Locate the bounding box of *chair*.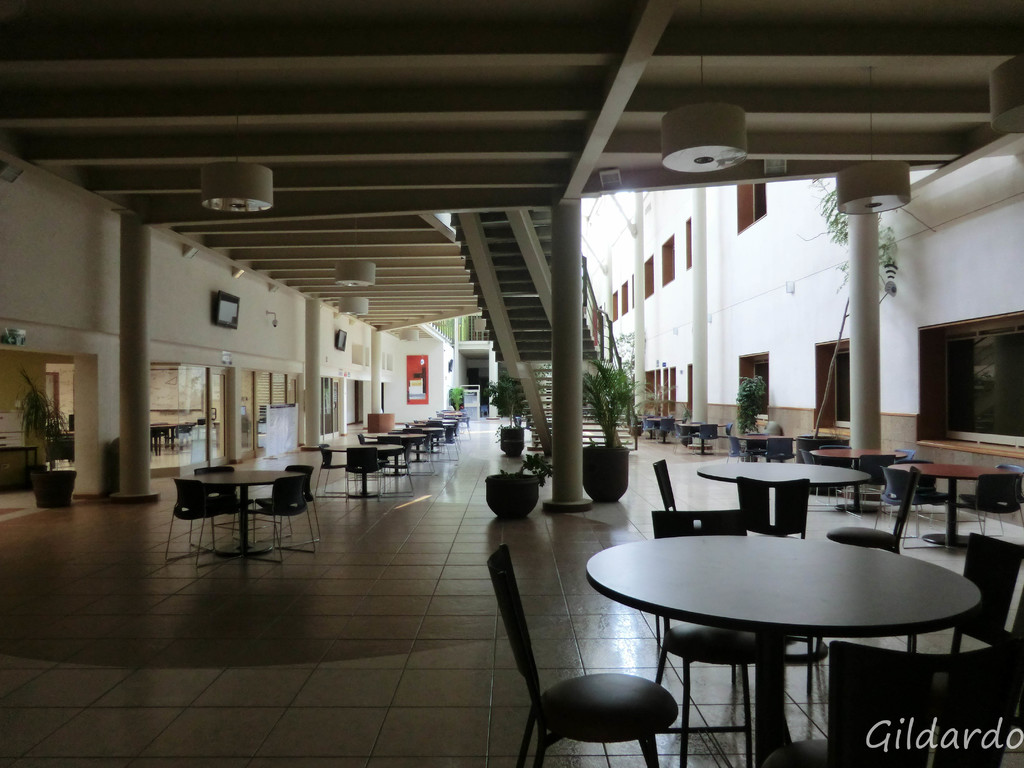
Bounding box: x1=763 y1=436 x2=796 y2=462.
